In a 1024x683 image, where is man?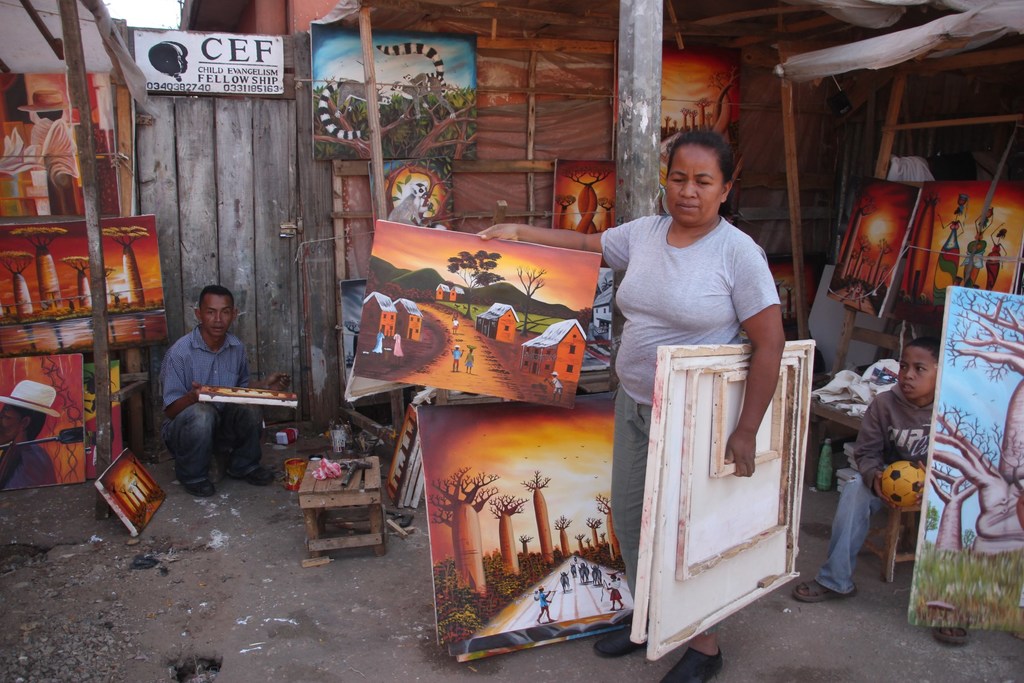
{"x1": 551, "y1": 374, "x2": 564, "y2": 404}.
